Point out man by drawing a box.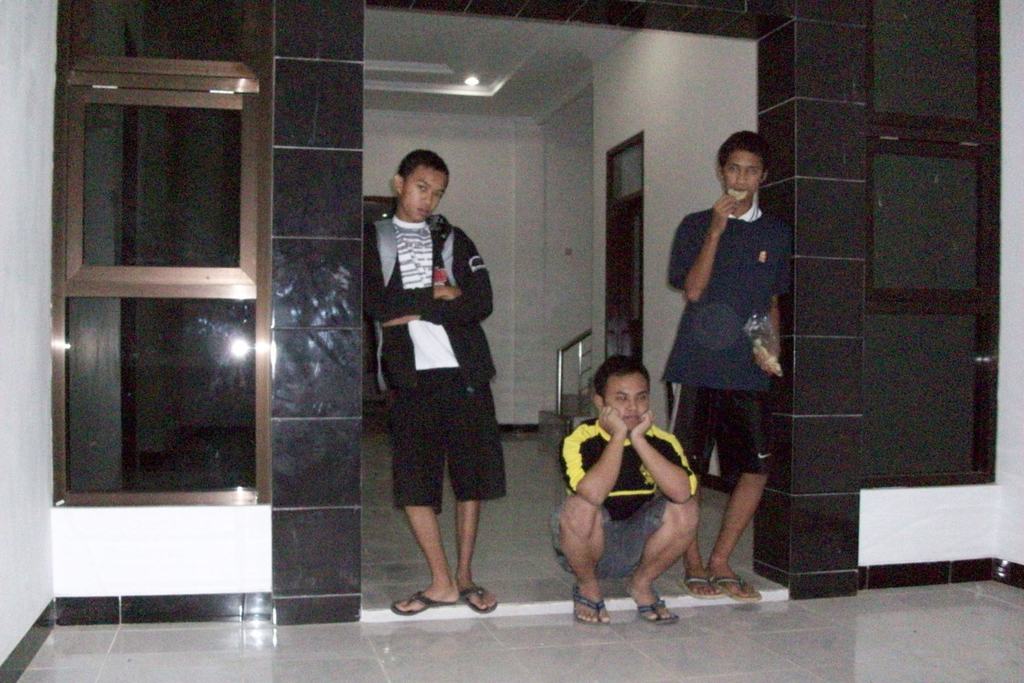
[367,142,509,623].
